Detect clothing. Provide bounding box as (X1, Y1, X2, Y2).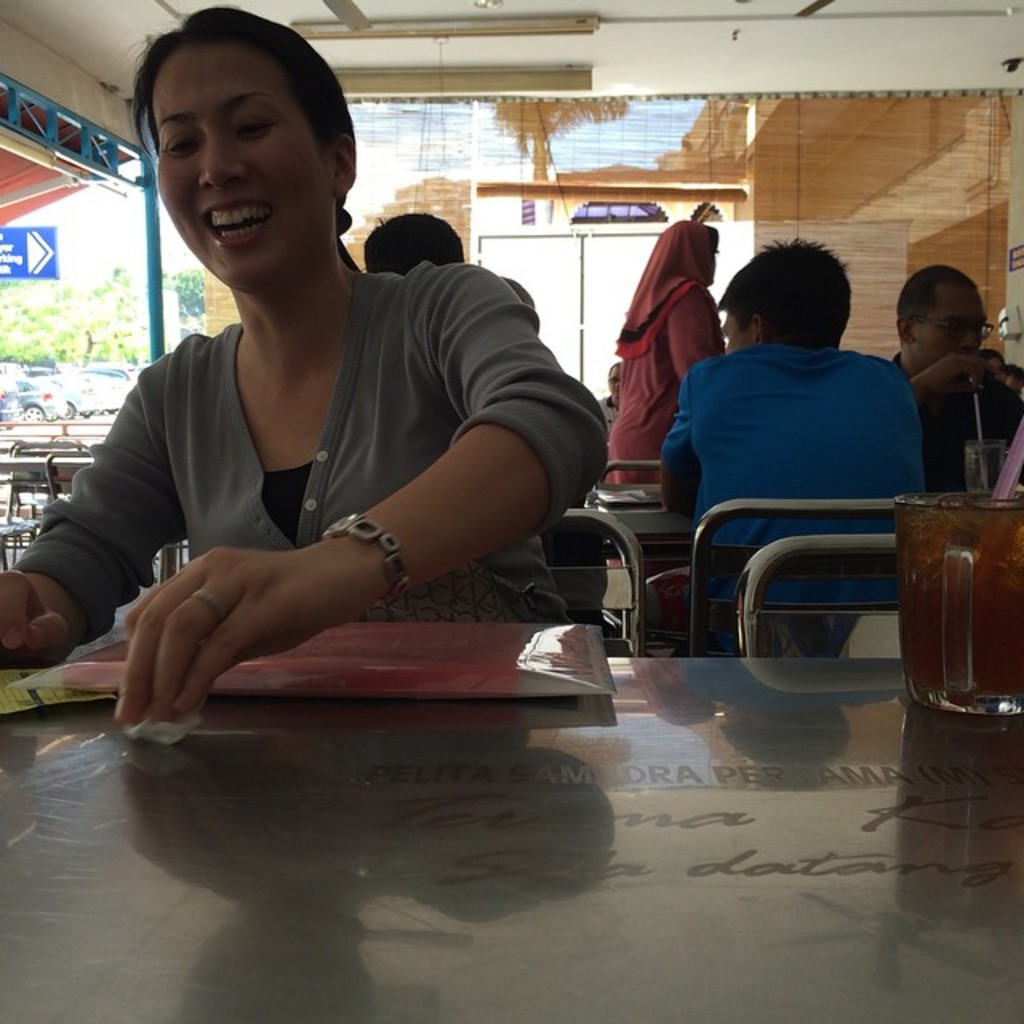
(610, 222, 730, 491).
